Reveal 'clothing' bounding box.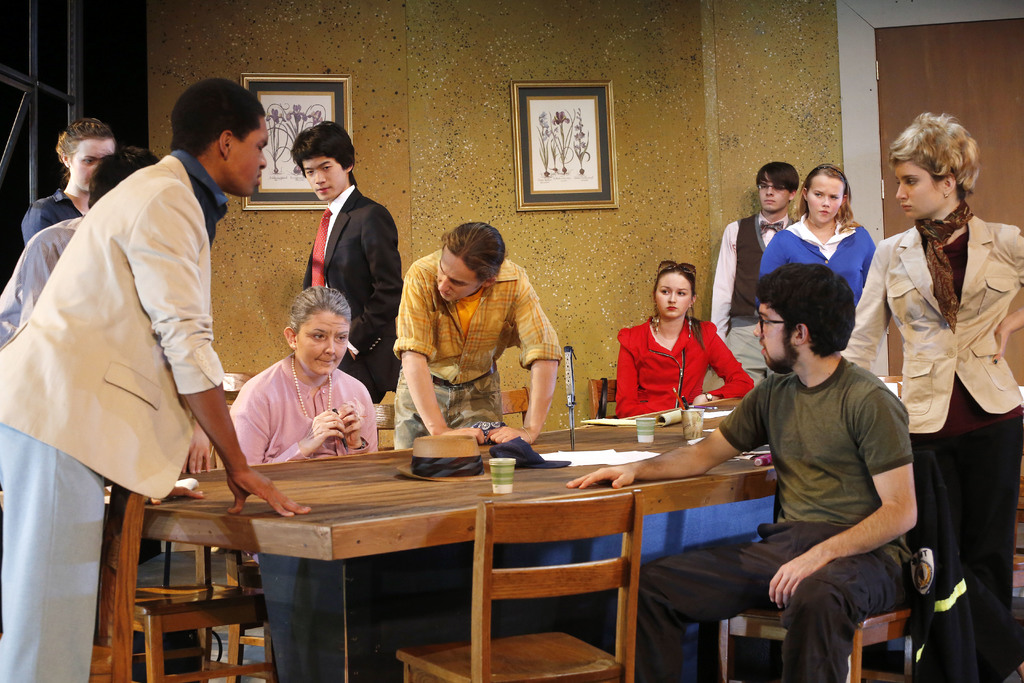
Revealed: 296/190/427/441.
